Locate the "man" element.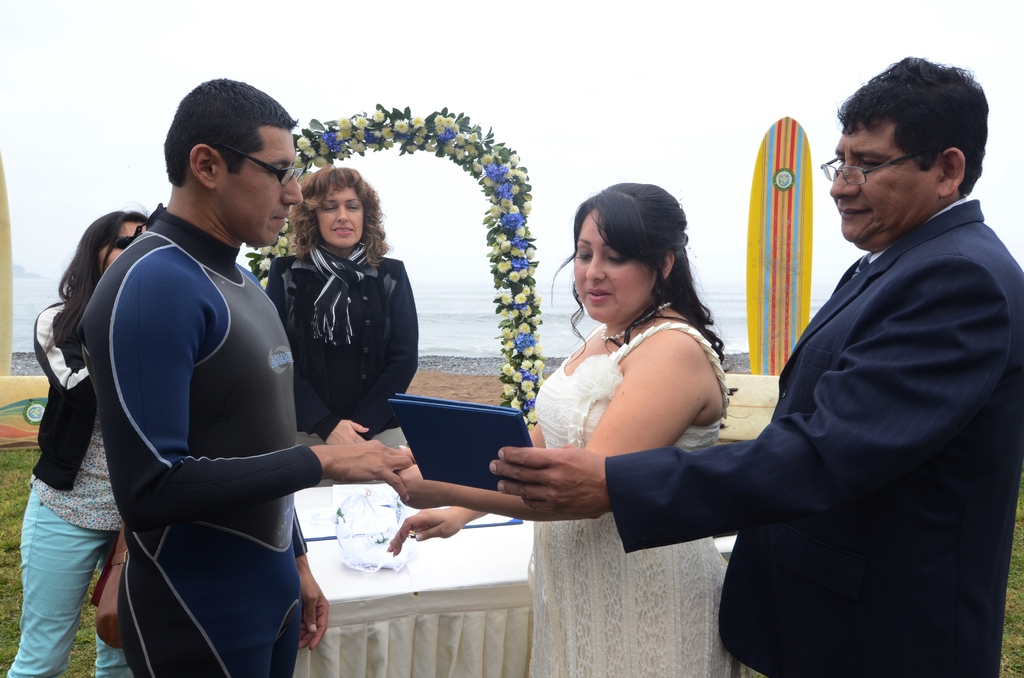
Element bbox: left=488, top=54, right=1023, bottom=677.
